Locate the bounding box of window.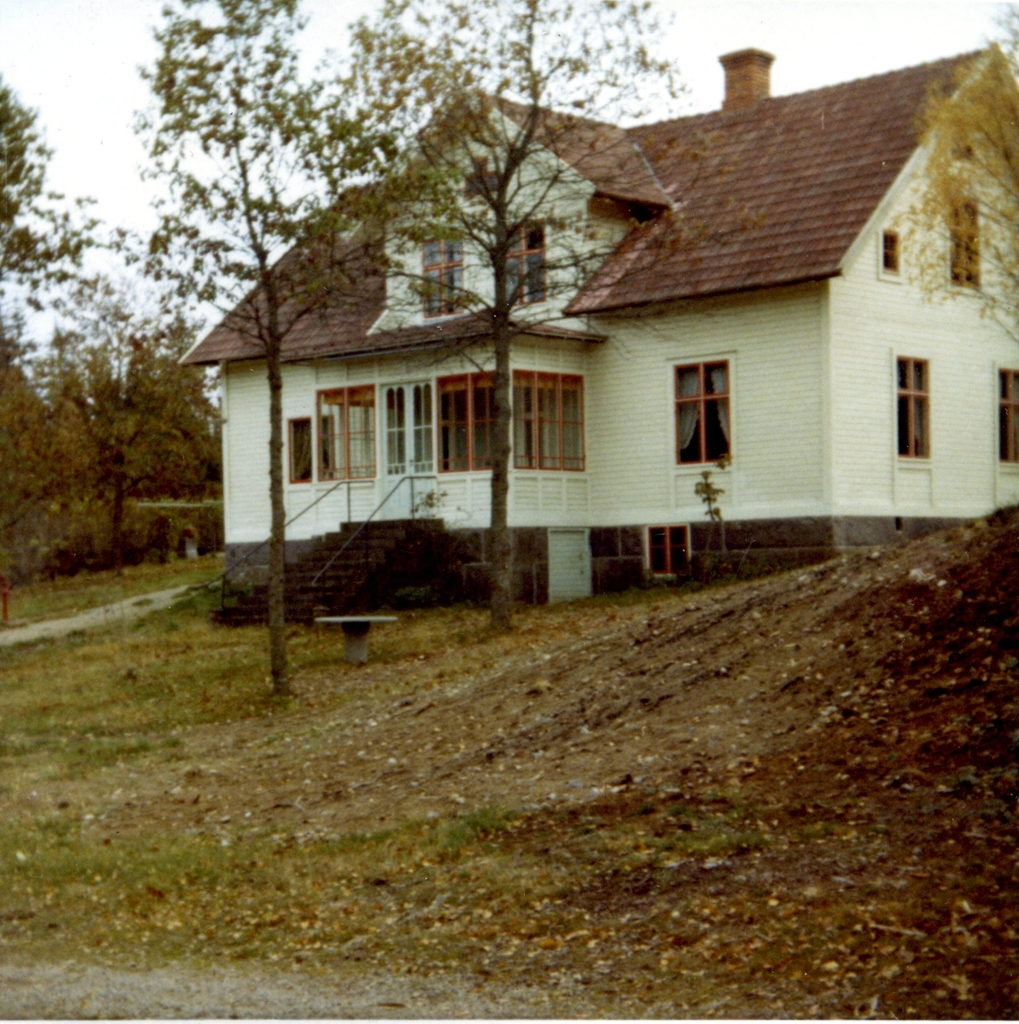
Bounding box: (x1=638, y1=525, x2=693, y2=586).
